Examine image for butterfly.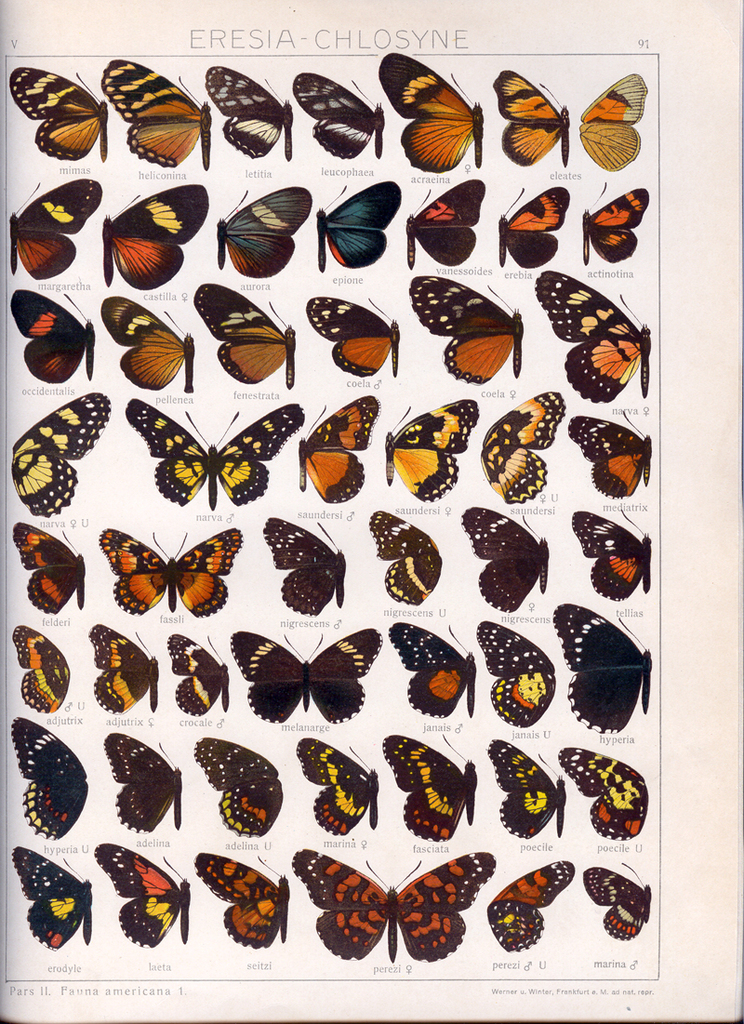
Examination result: 483, 621, 557, 737.
